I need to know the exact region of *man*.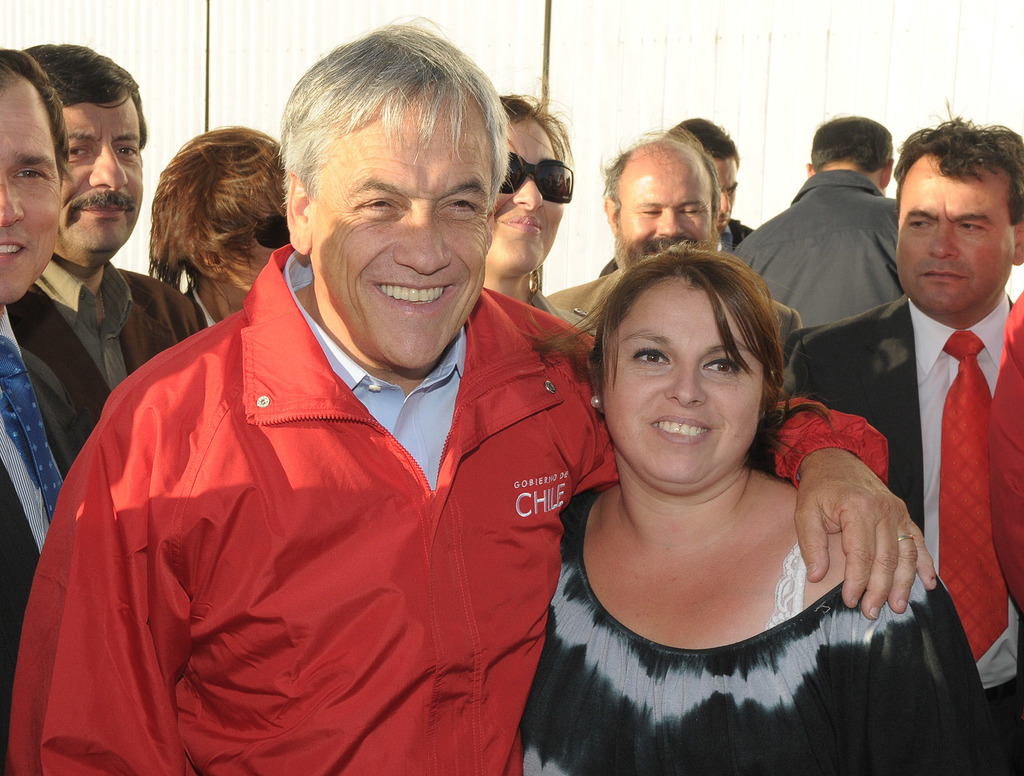
Region: x1=601 y1=116 x2=762 y2=279.
